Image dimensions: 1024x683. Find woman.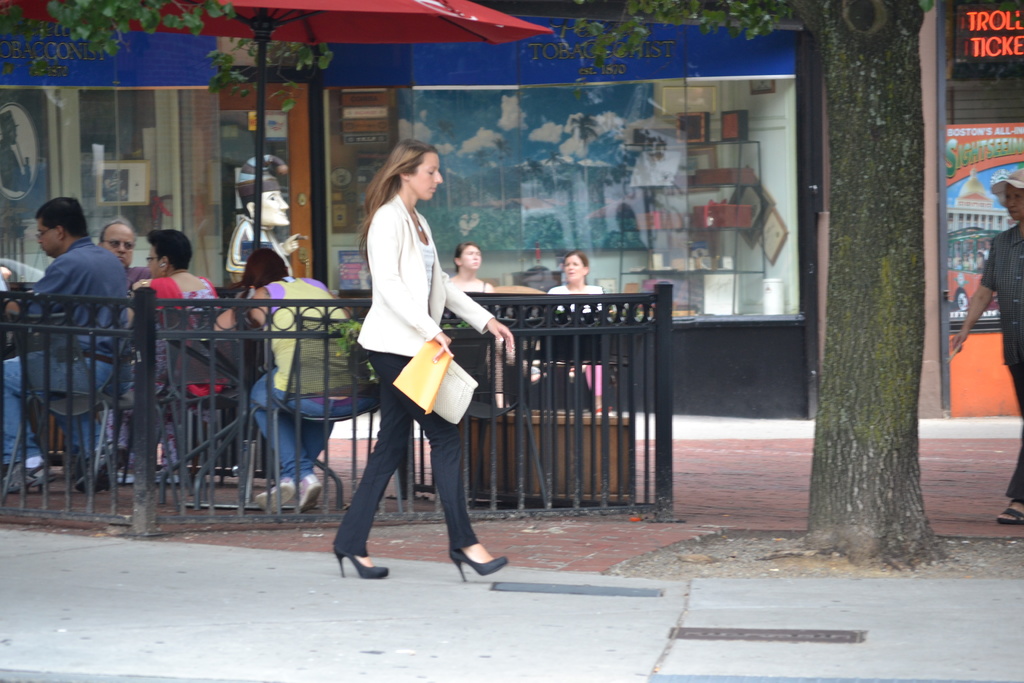
{"left": 513, "top": 256, "right": 616, "bottom": 415}.
